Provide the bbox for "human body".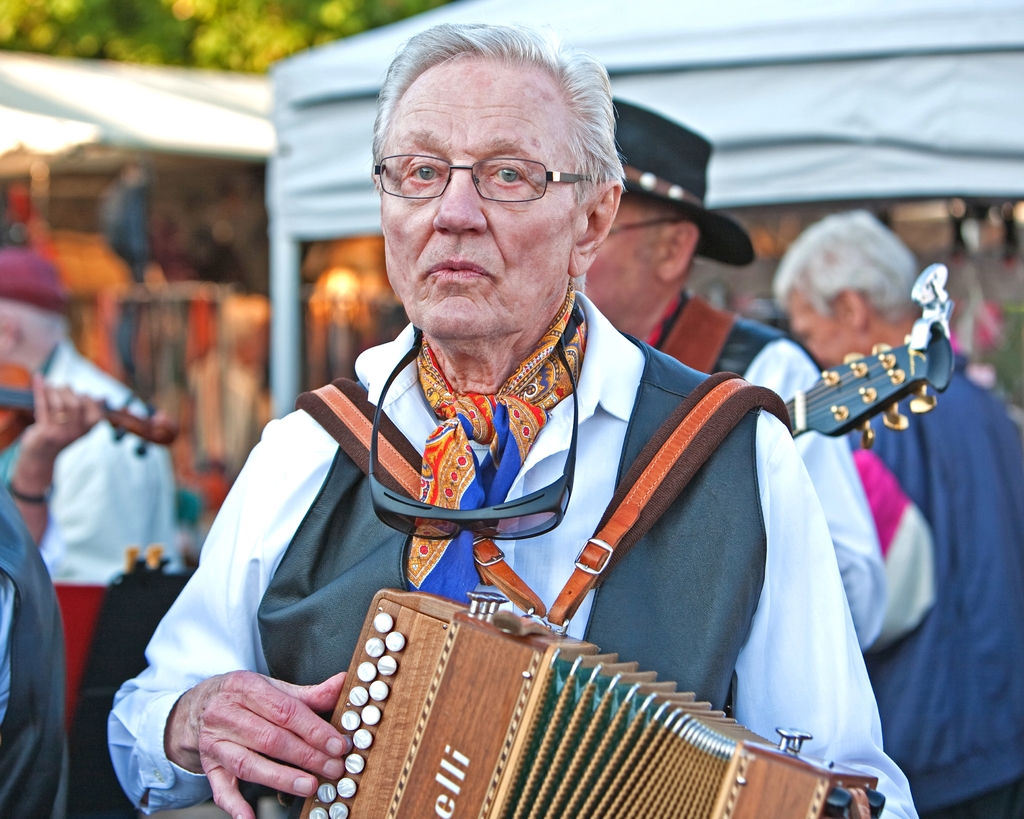
x1=584, y1=88, x2=895, y2=644.
